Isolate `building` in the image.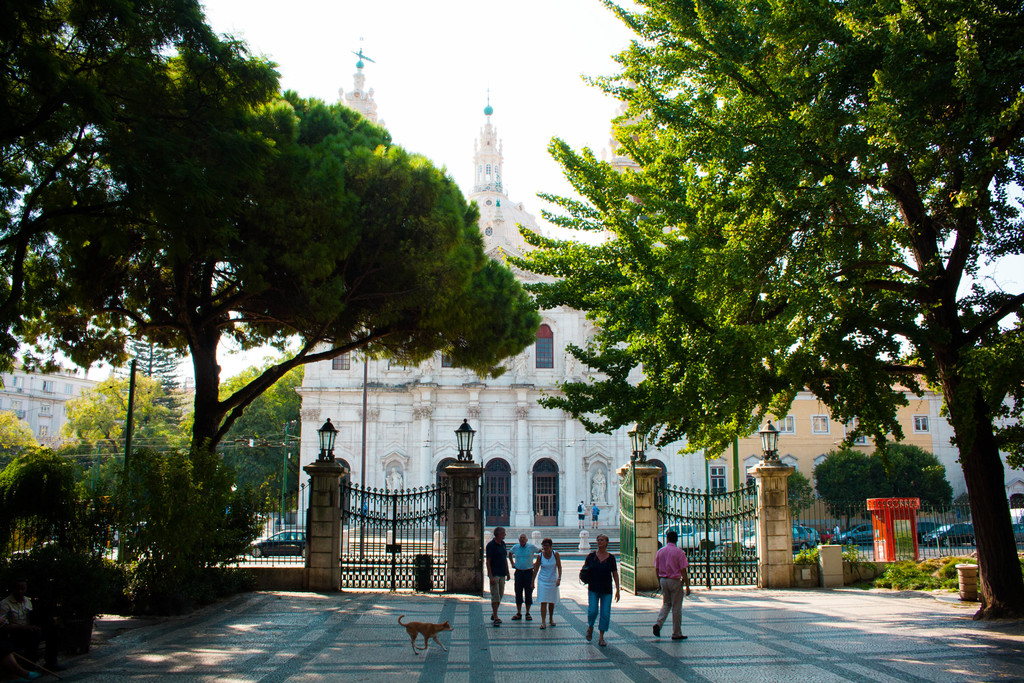
Isolated region: (x1=707, y1=357, x2=932, y2=529).
